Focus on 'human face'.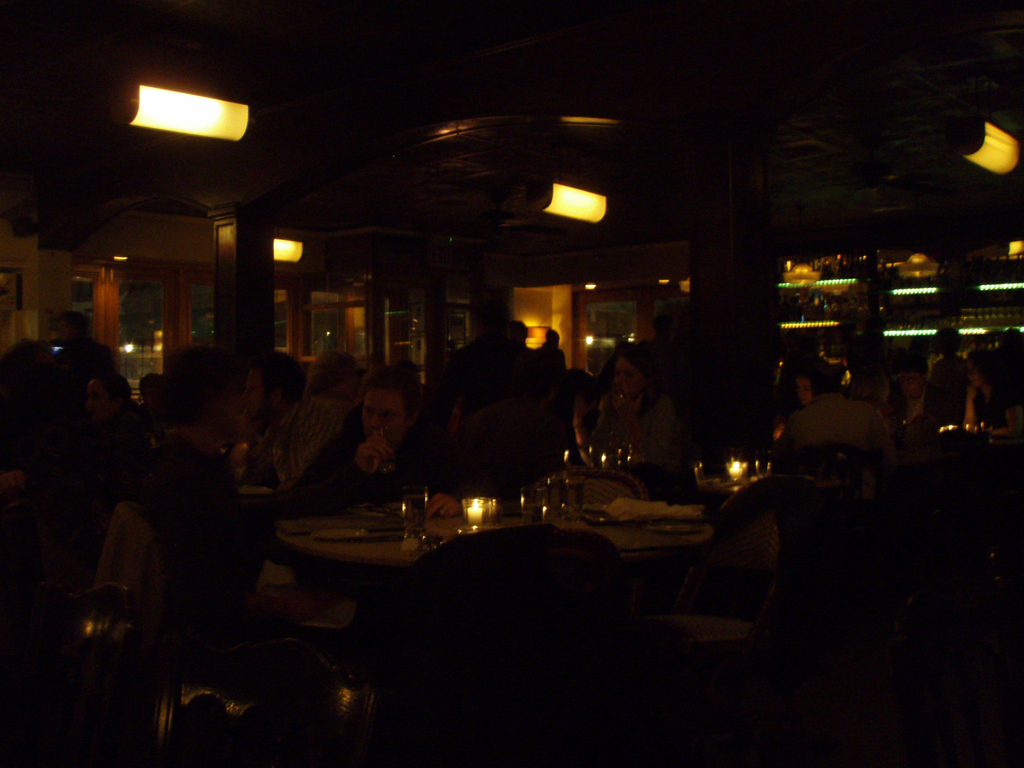
Focused at bbox(967, 364, 982, 385).
